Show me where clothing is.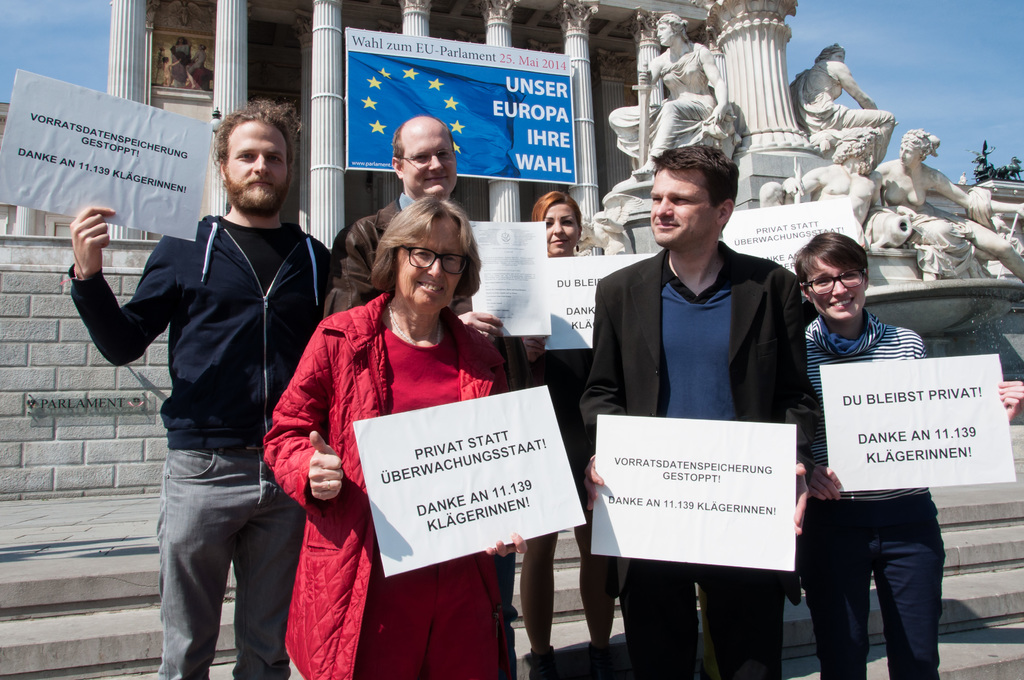
clothing is at 579:211:831:615.
